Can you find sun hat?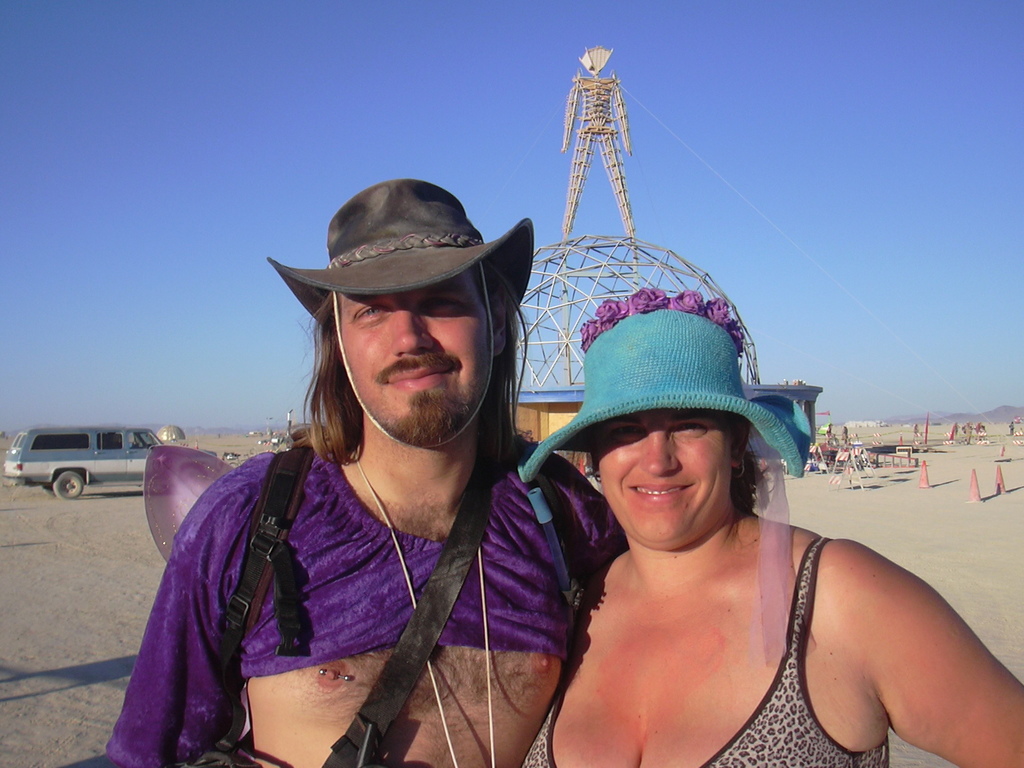
Yes, bounding box: pyautogui.locateOnScreen(517, 289, 813, 482).
